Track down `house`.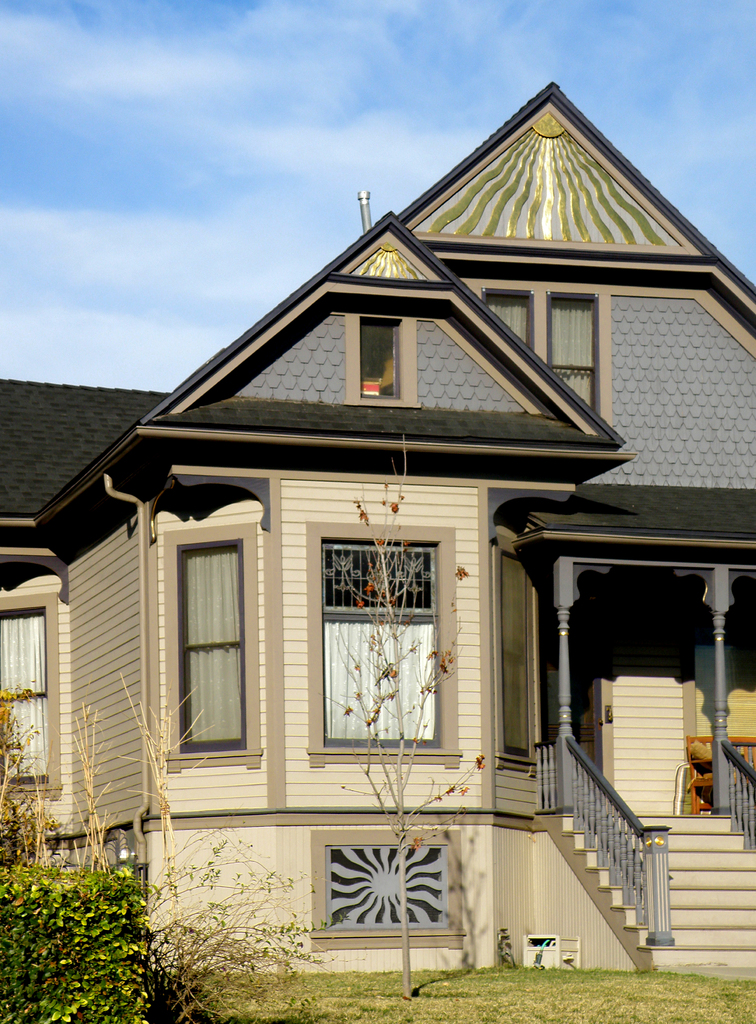
Tracked to select_region(45, 70, 735, 996).
